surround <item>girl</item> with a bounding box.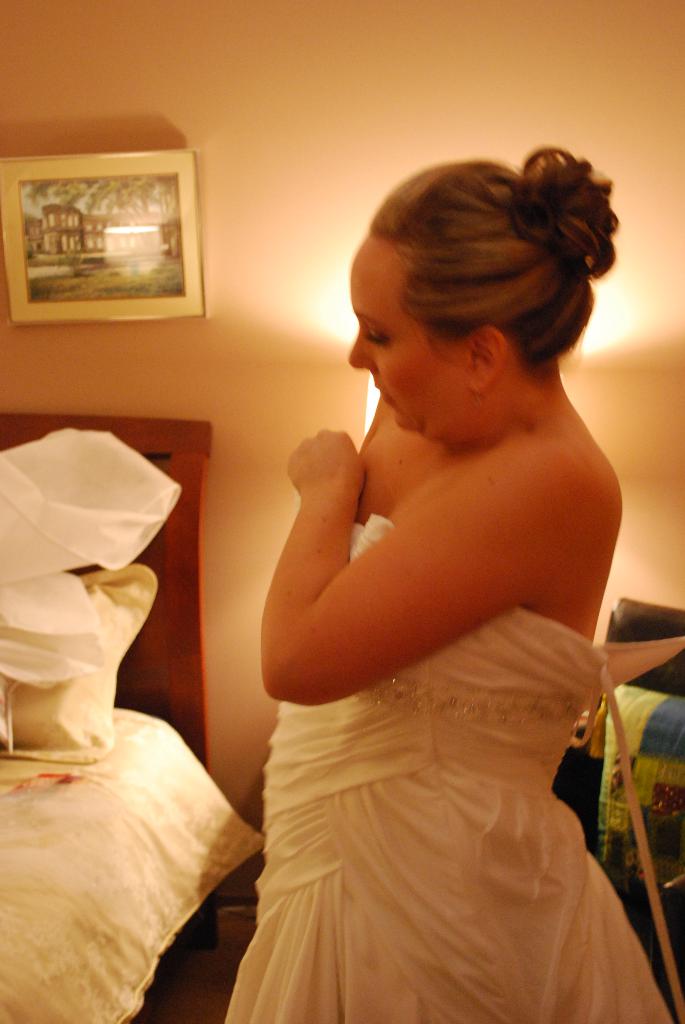
bbox(219, 140, 673, 1023).
